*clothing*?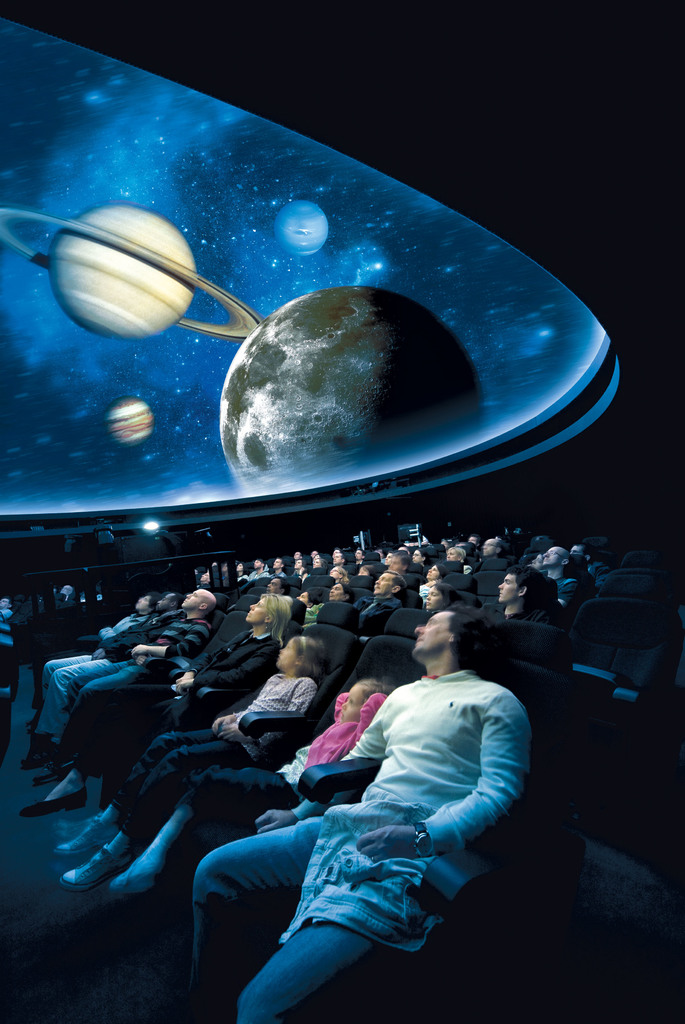
detection(189, 675, 385, 817)
